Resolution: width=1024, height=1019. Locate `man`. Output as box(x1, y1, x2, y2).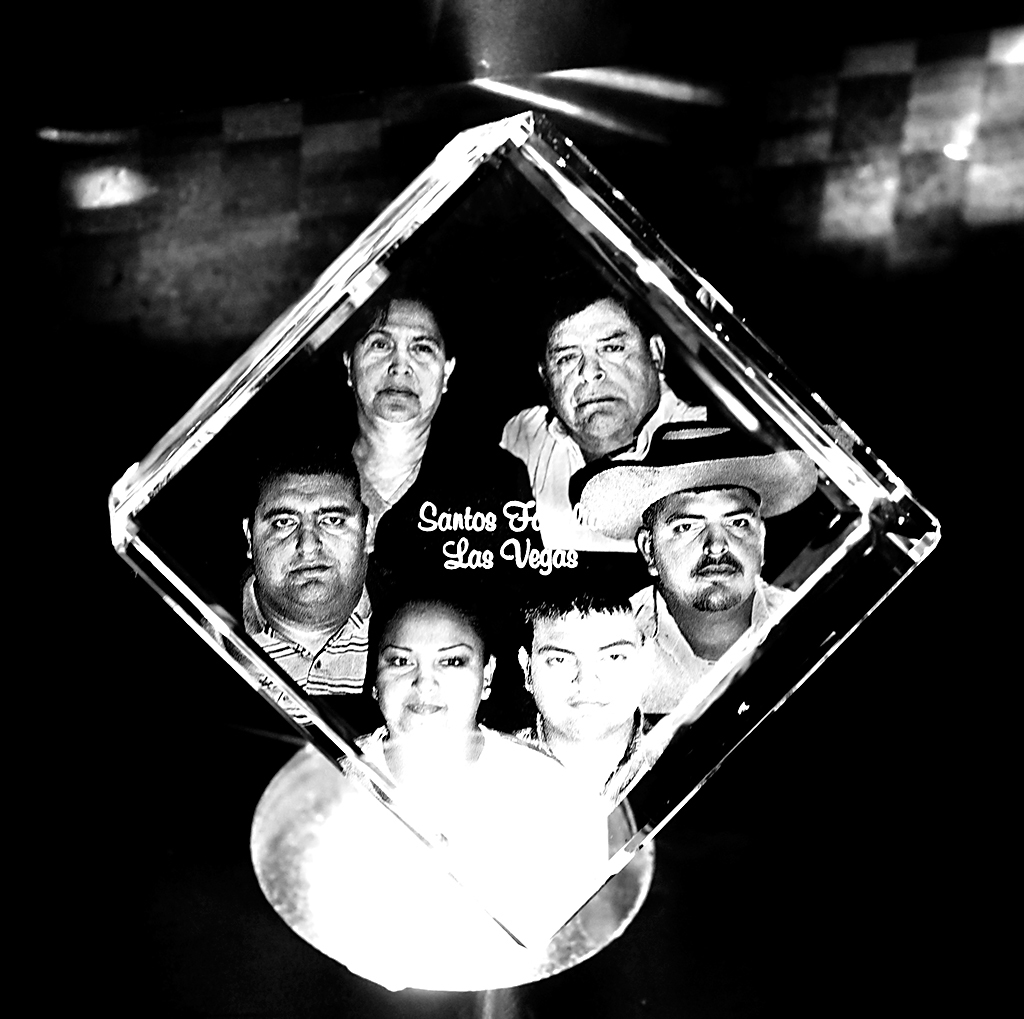
box(485, 273, 704, 578).
